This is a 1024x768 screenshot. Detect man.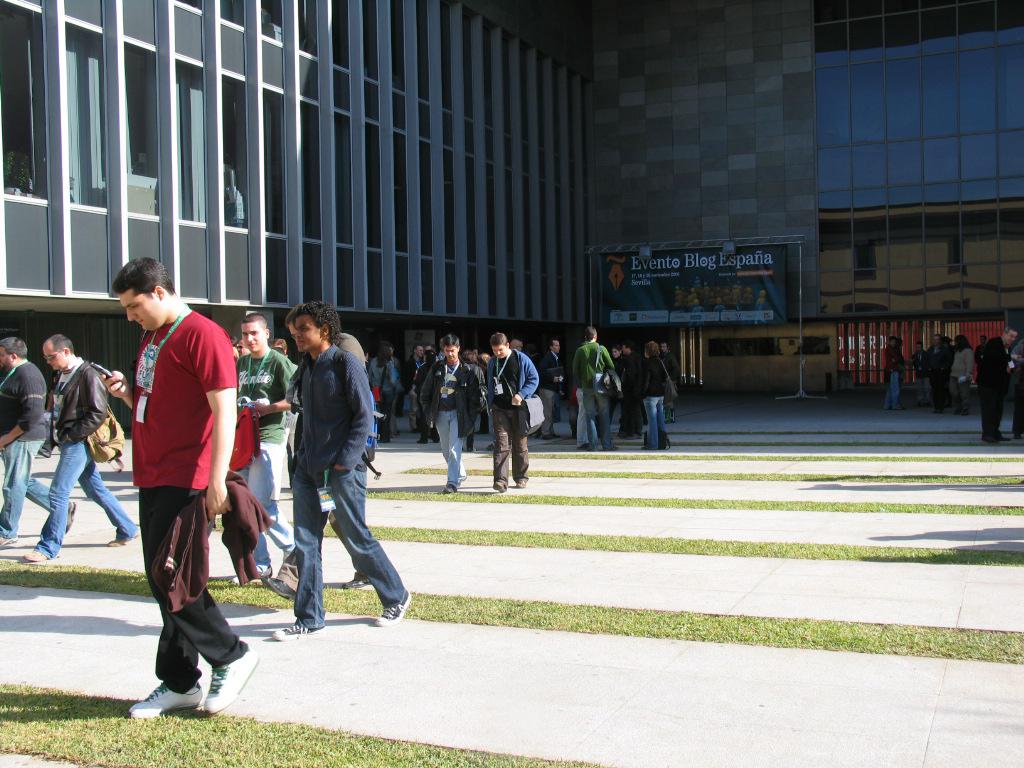
{"left": 917, "top": 339, "right": 926, "bottom": 401}.
